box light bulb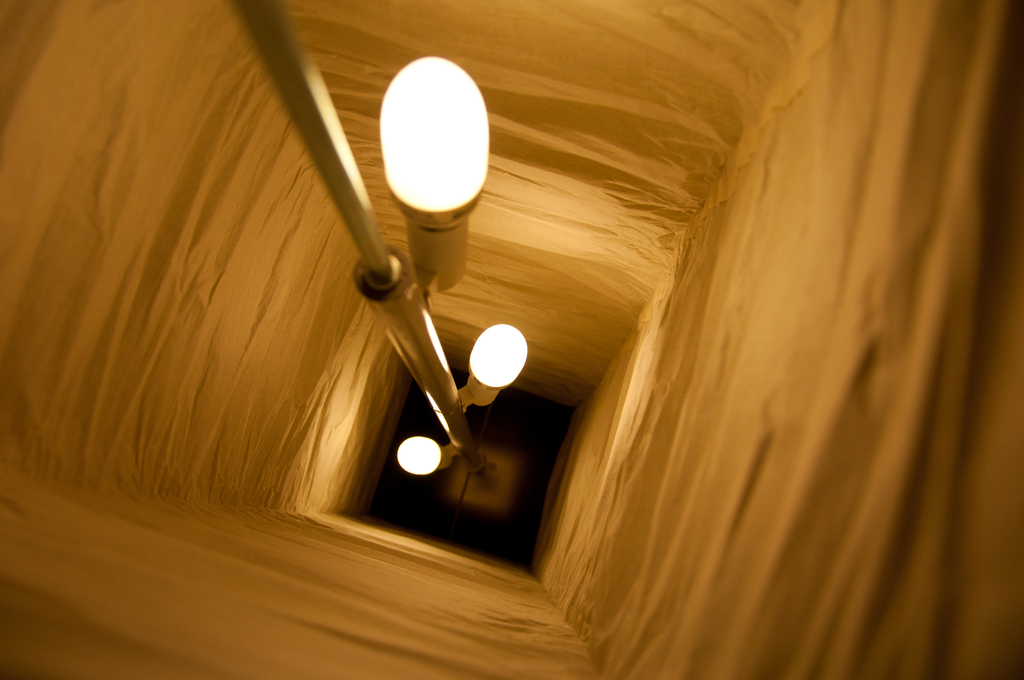
472,325,531,390
